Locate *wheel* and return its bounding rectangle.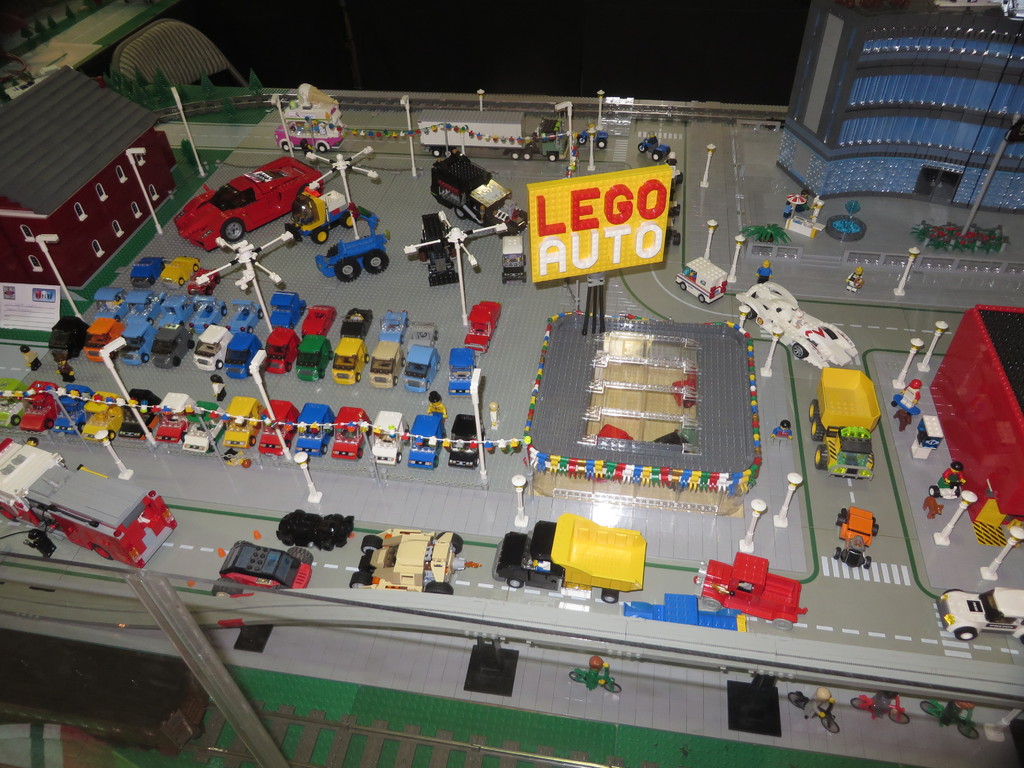
BBox(929, 486, 940, 497).
